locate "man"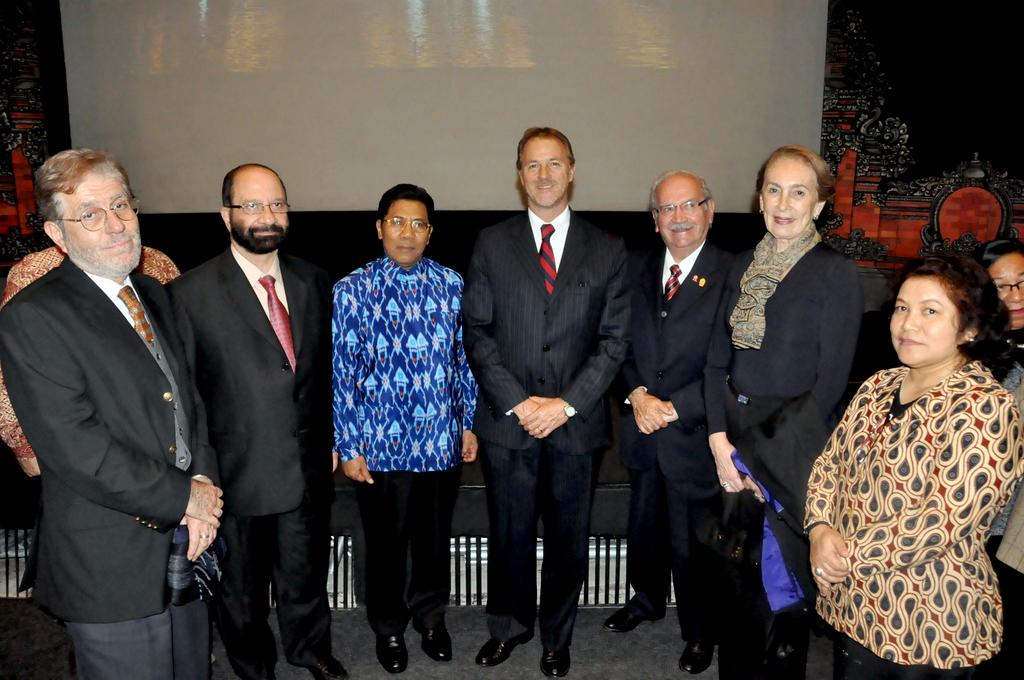
crop(461, 125, 634, 679)
